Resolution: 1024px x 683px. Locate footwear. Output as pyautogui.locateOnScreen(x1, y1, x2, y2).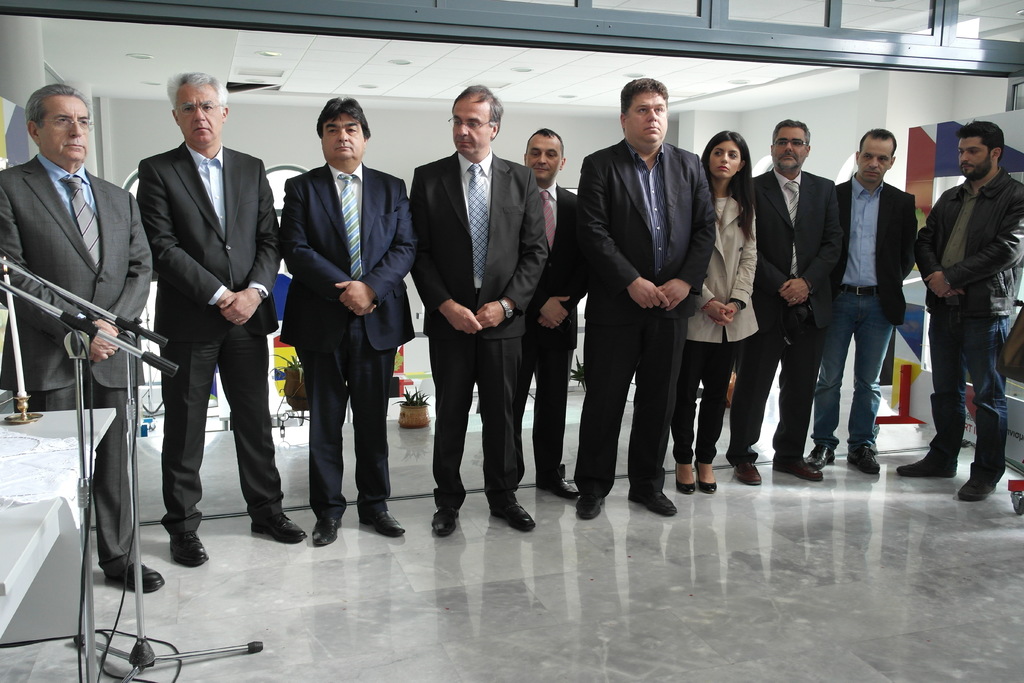
pyautogui.locateOnScreen(433, 504, 460, 537).
